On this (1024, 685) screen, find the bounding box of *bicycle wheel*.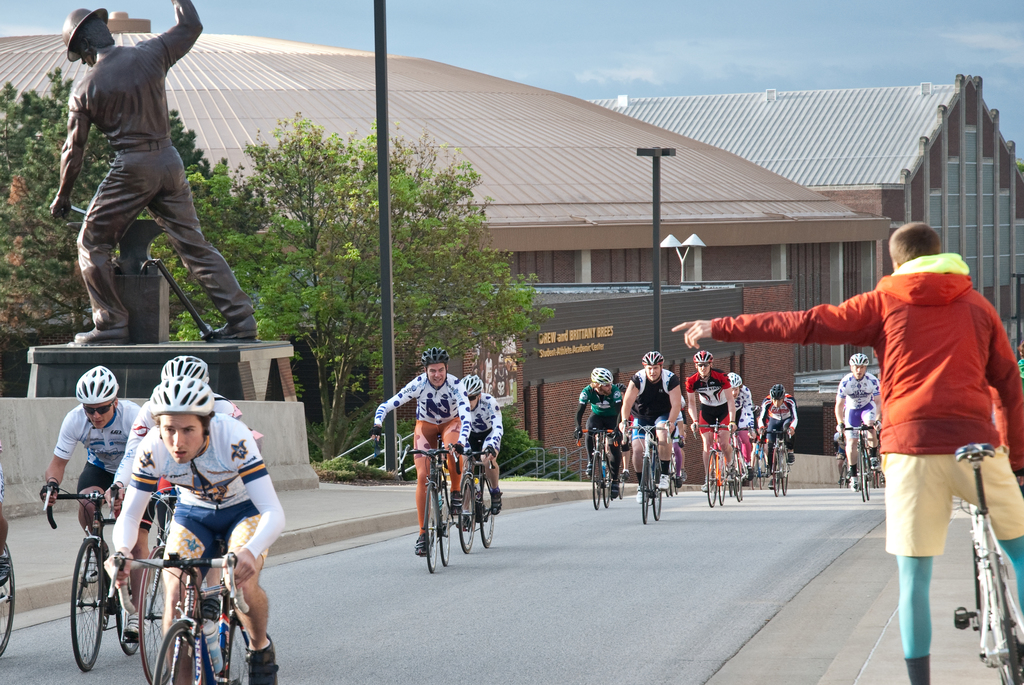
Bounding box: bbox=(781, 447, 788, 495).
